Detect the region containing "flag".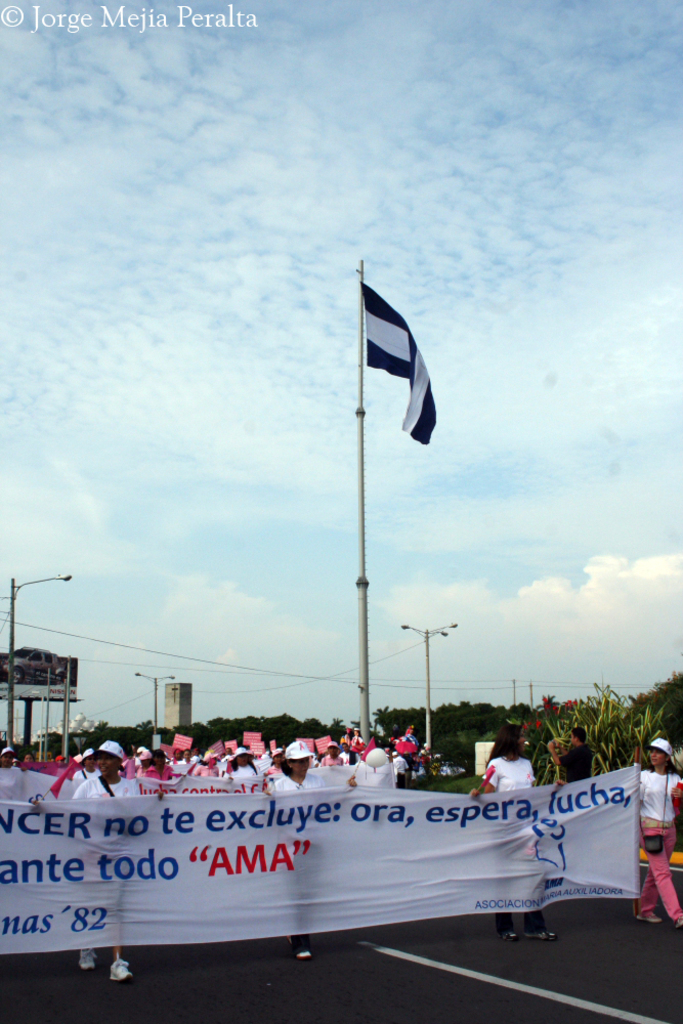
x1=221 y1=739 x2=236 y2=754.
